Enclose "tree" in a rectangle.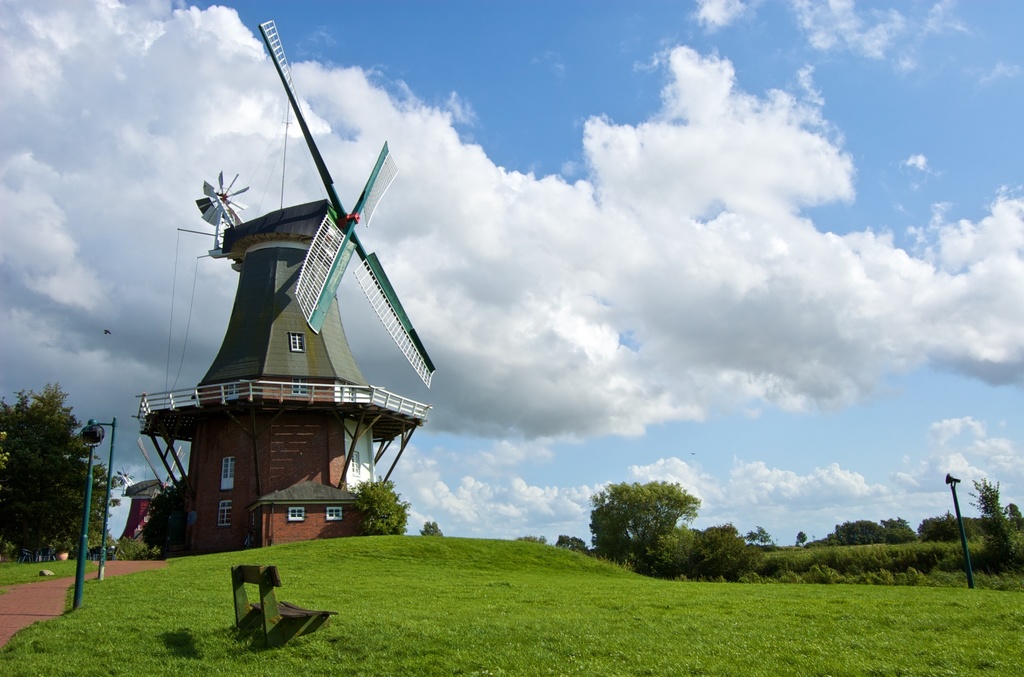
[1, 373, 100, 593].
